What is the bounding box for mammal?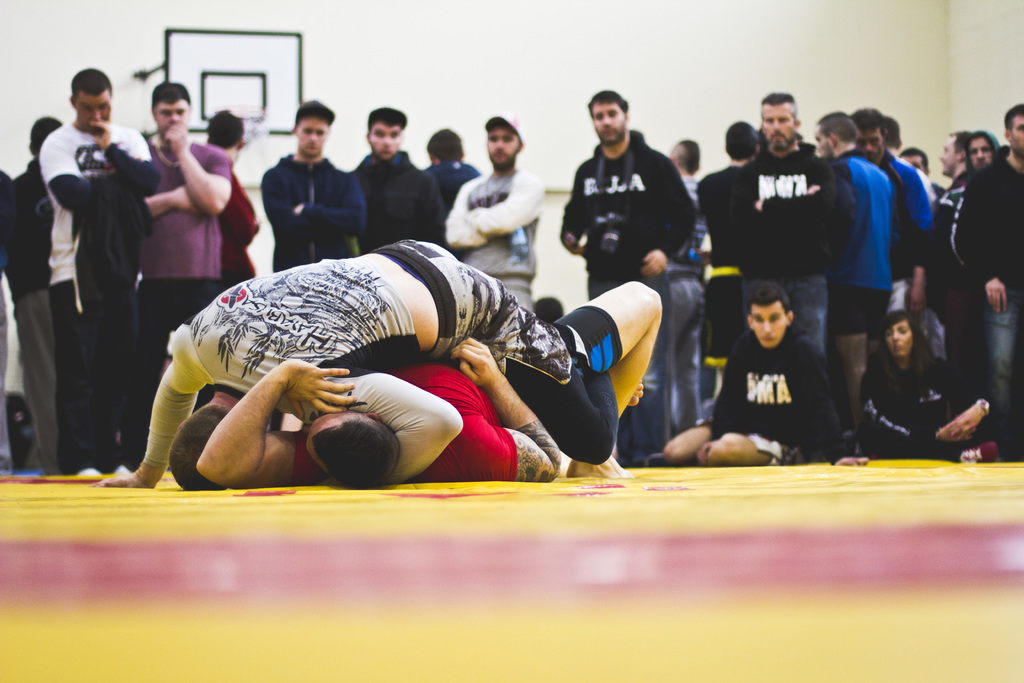
box=[645, 277, 875, 467].
